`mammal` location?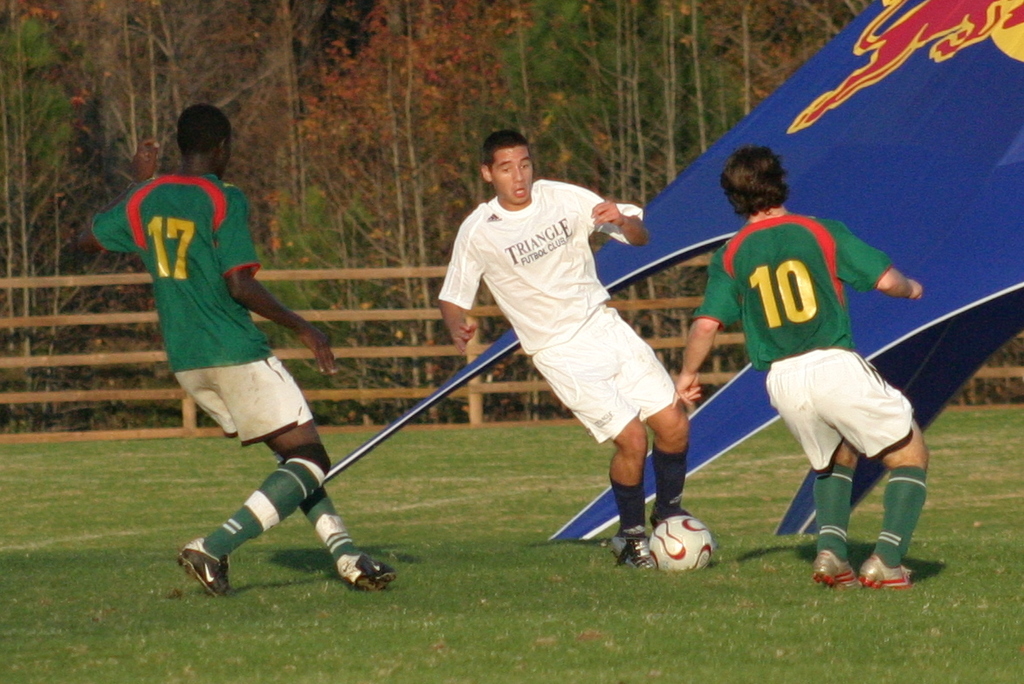
bbox(437, 127, 690, 570)
